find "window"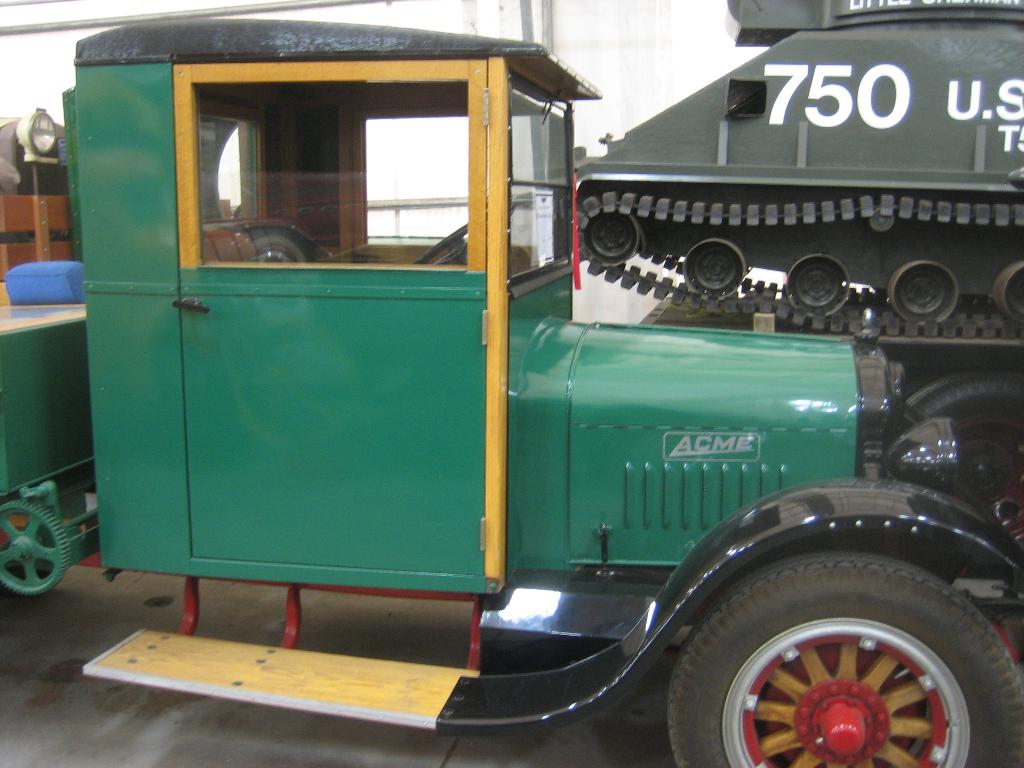
(left=149, top=74, right=467, bottom=284)
